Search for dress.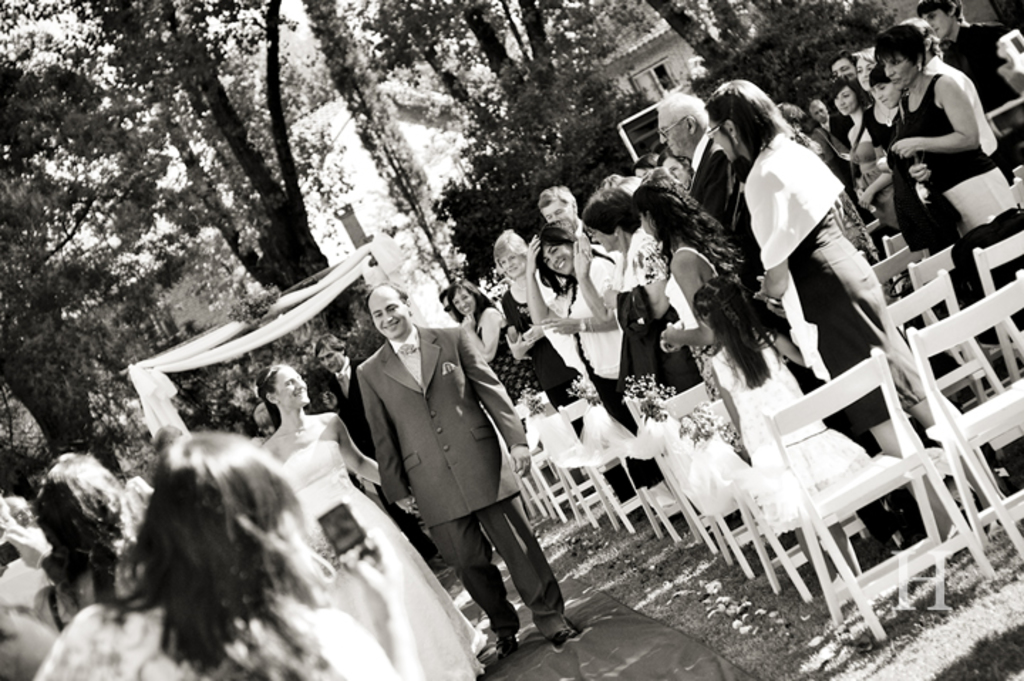
Found at pyautogui.locateOnScreen(900, 71, 1010, 243).
